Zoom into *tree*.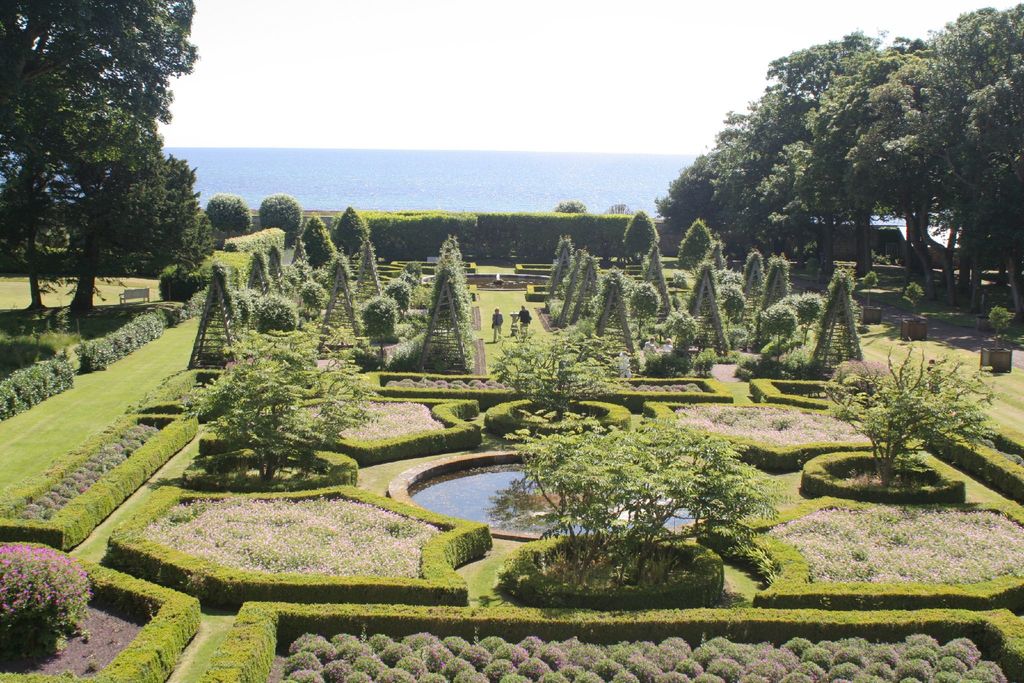
Zoom target: 182/256/260/372.
